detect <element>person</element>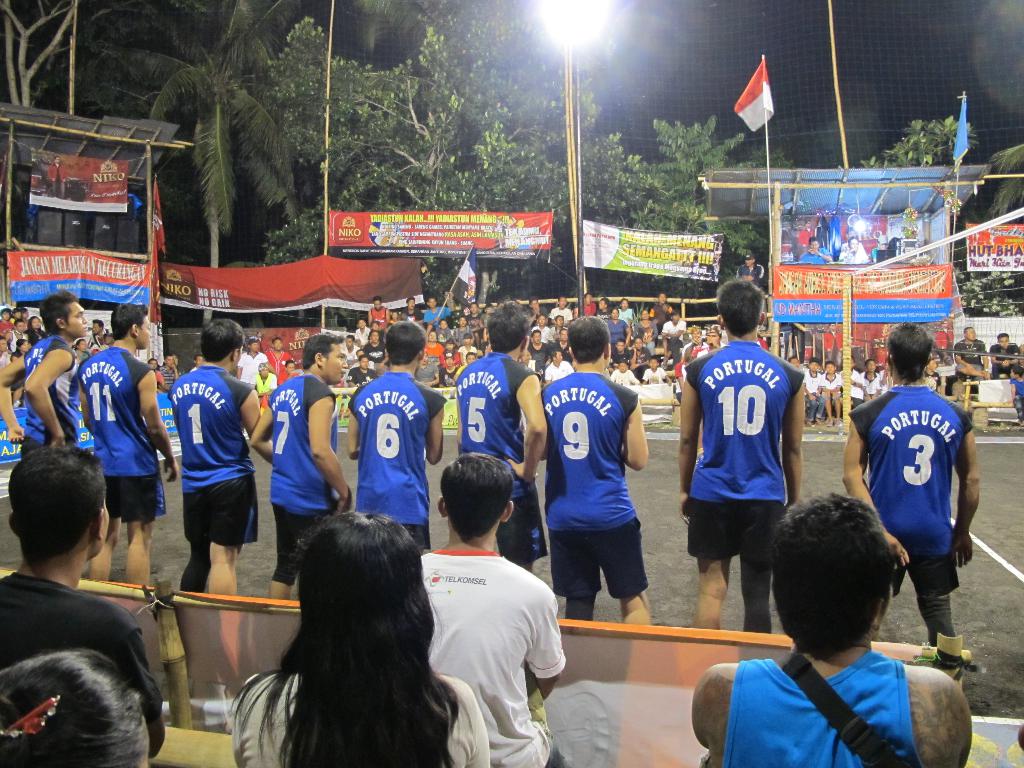
234:335:269:390
